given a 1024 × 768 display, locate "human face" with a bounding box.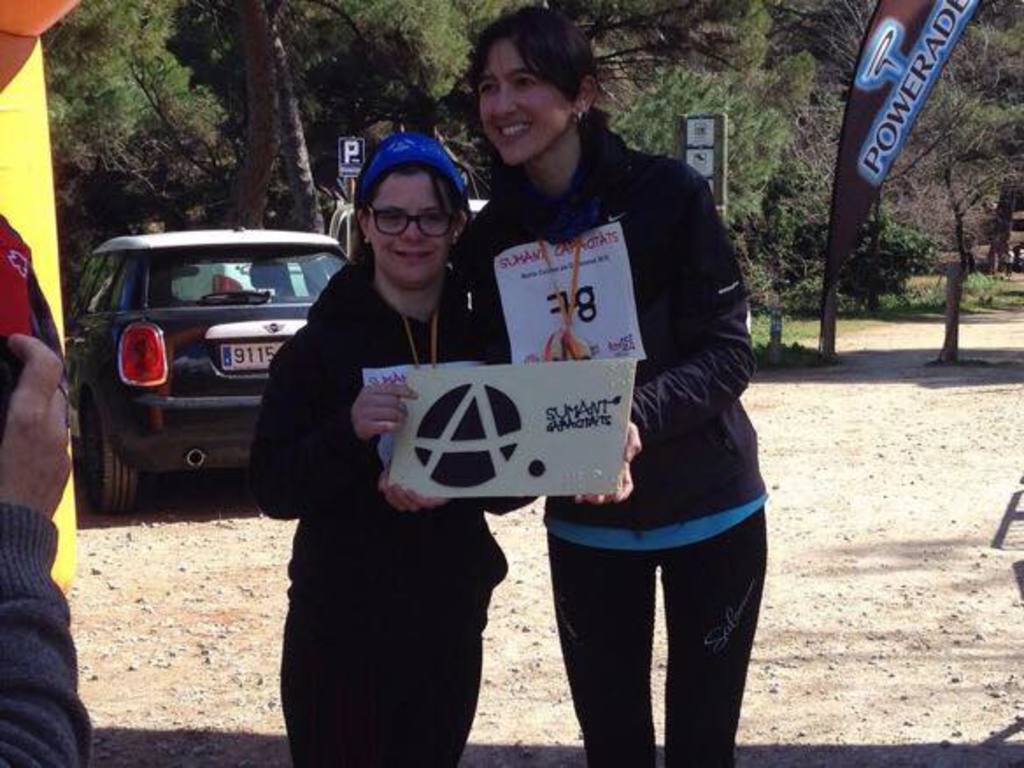
Located: Rect(366, 168, 449, 279).
